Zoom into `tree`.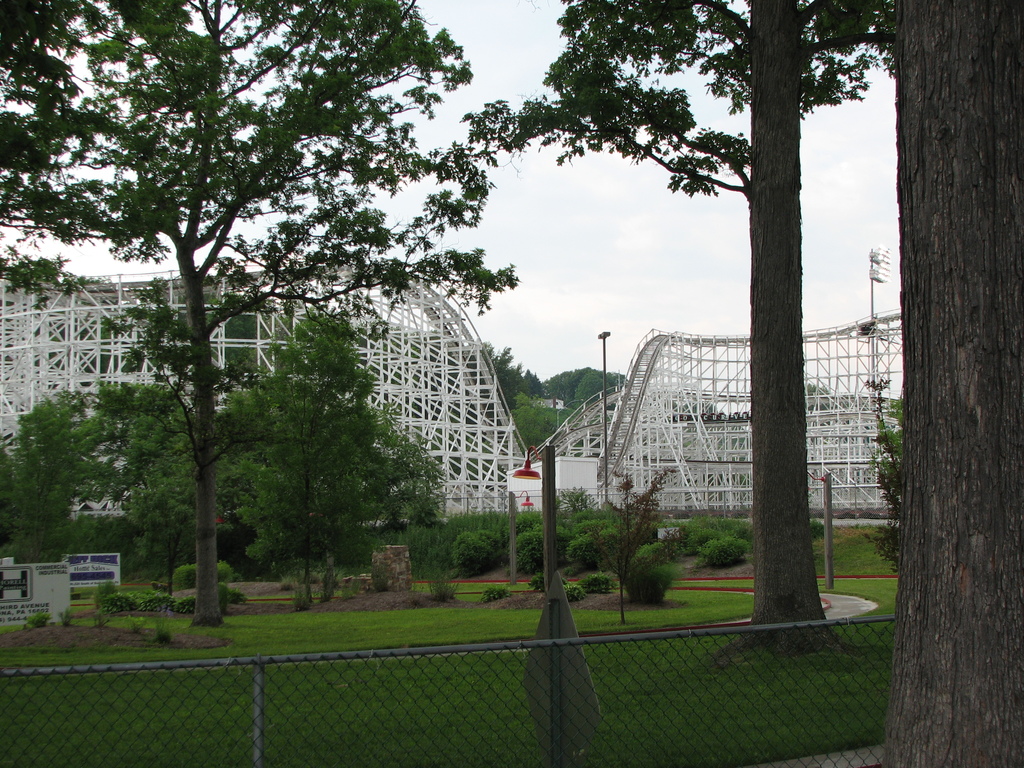
Zoom target: pyautogui.locateOnScreen(0, 0, 522, 622).
